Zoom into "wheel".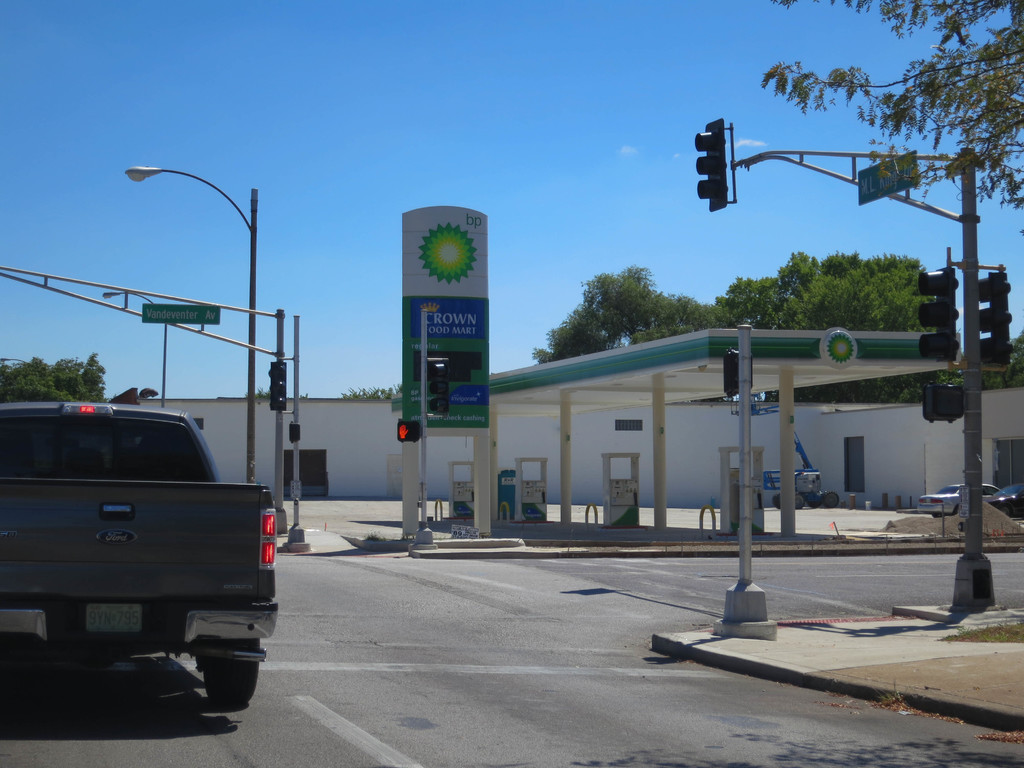
Zoom target: l=822, t=491, r=838, b=508.
